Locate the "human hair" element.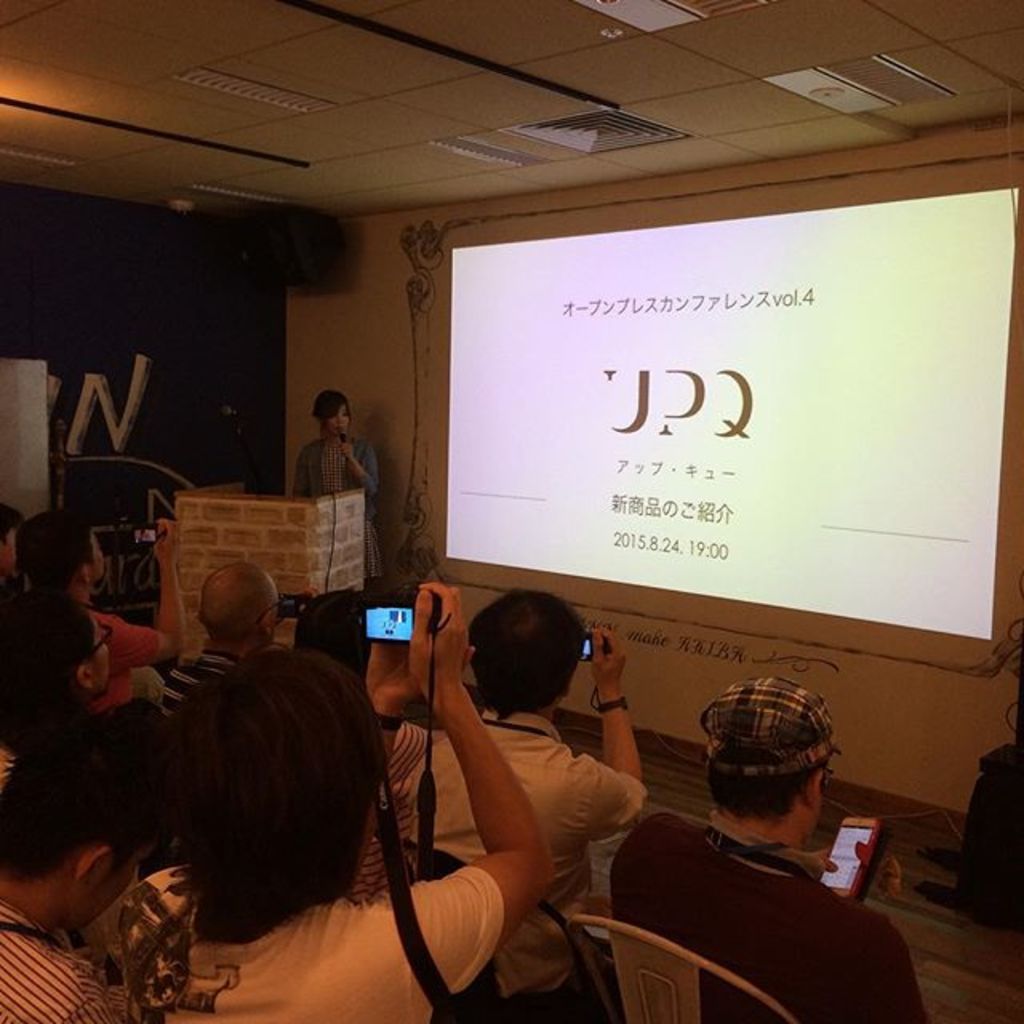
Element bbox: 314/390/354/426.
